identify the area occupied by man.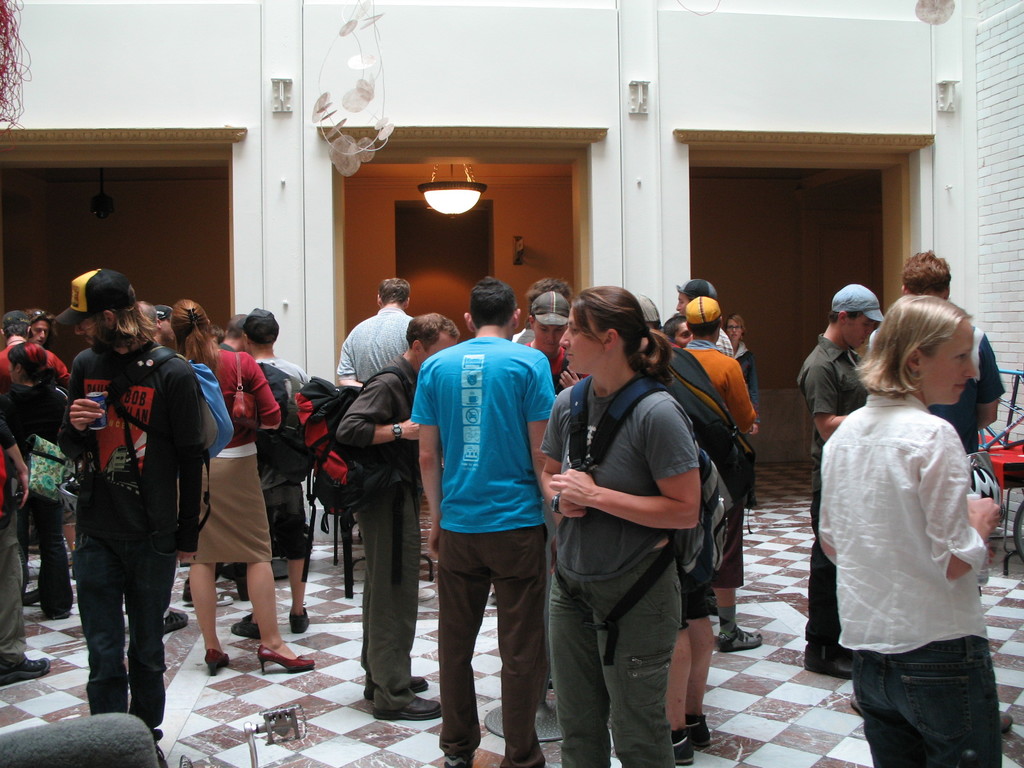
Area: [left=512, top=279, right=574, bottom=345].
